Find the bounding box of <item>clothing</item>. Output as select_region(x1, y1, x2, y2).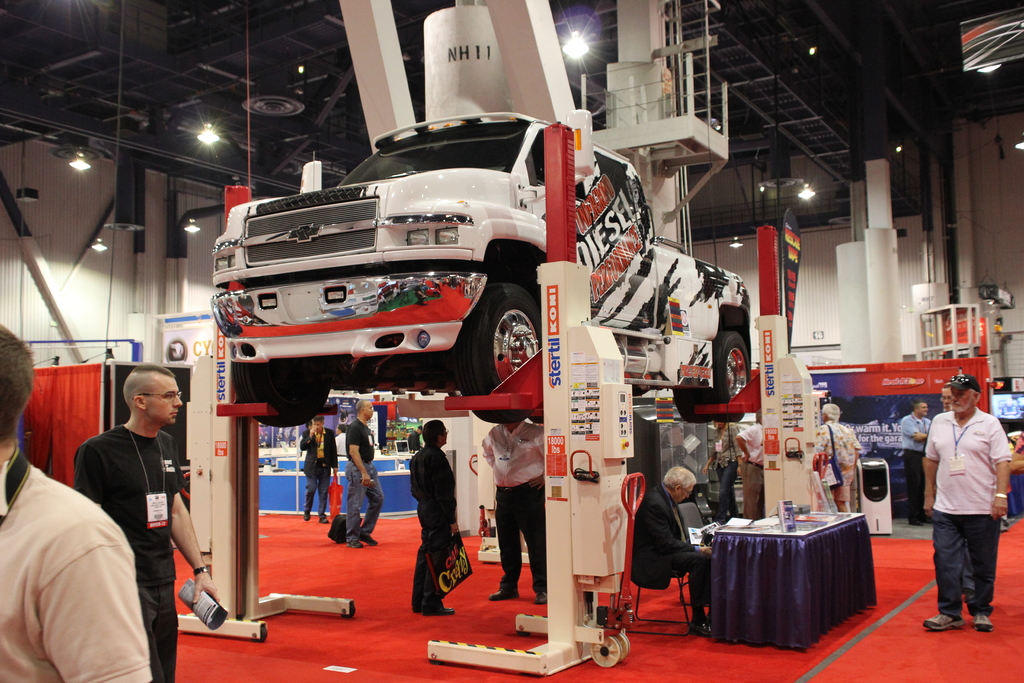
select_region(300, 425, 339, 518).
